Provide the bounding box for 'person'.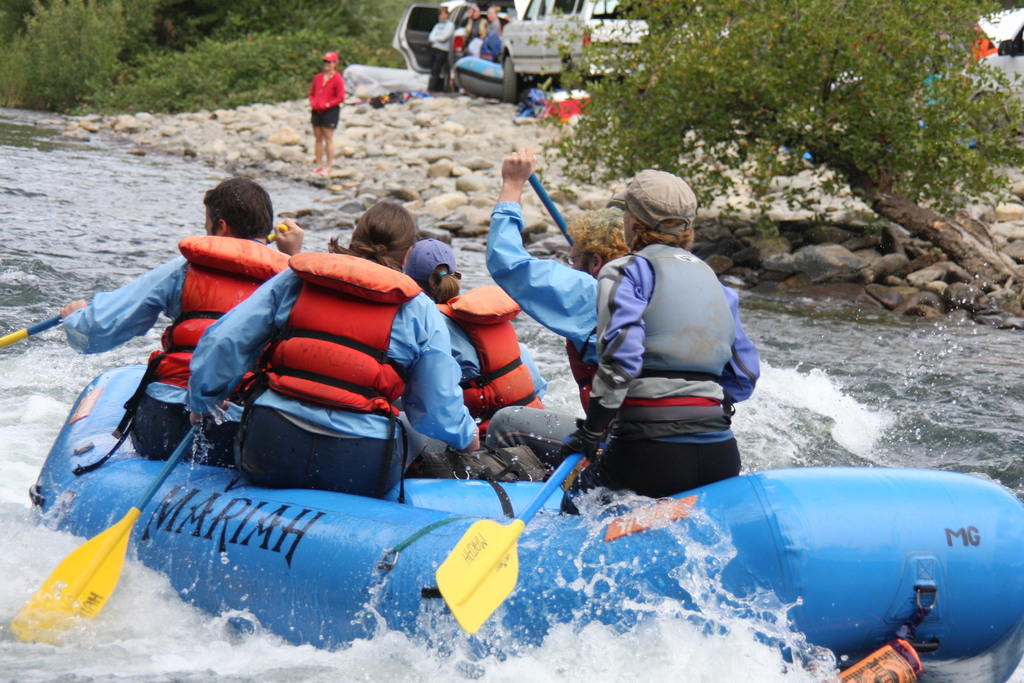
(x1=486, y1=147, x2=637, y2=473).
